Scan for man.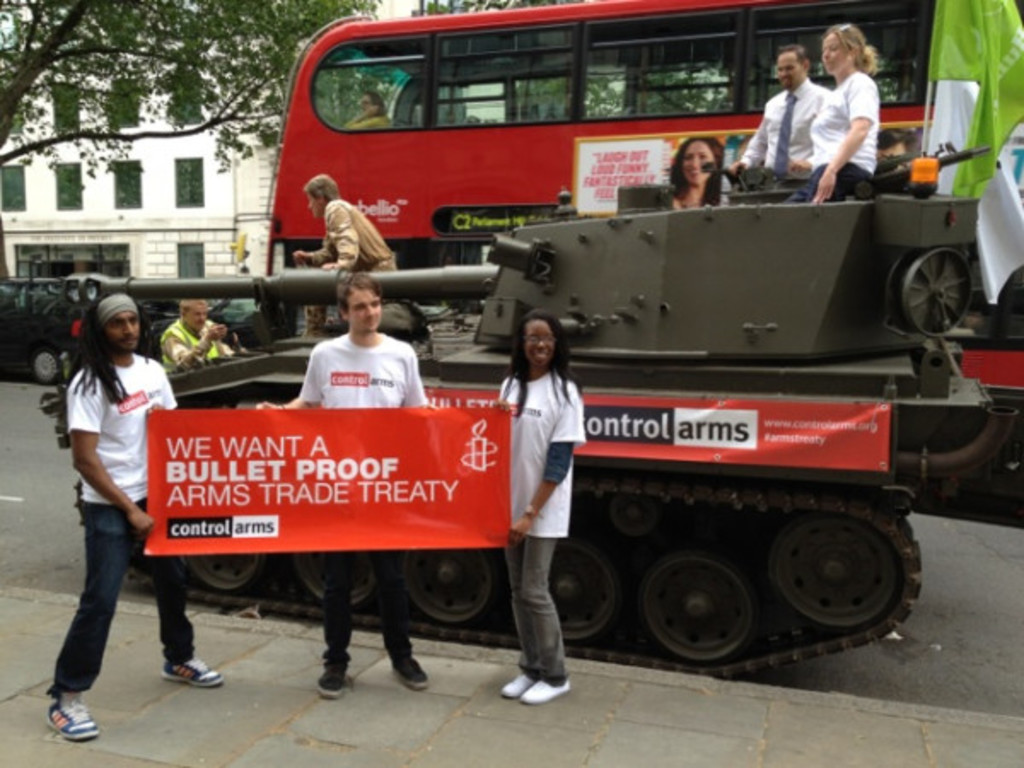
Scan result: locate(256, 268, 428, 700).
